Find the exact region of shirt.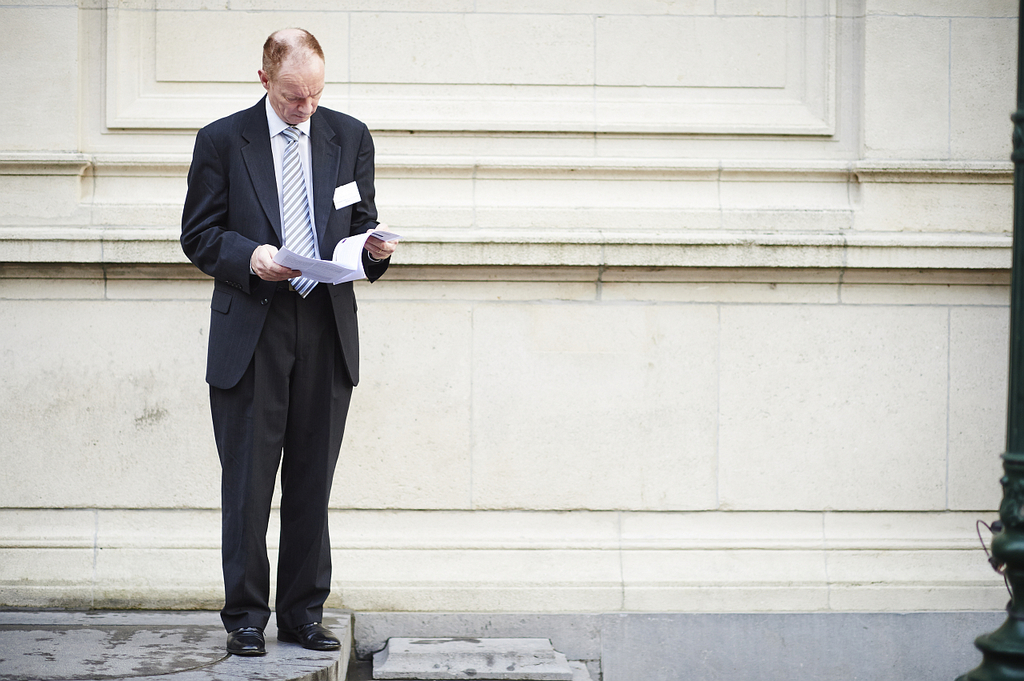
Exact region: <box>266,98,318,254</box>.
